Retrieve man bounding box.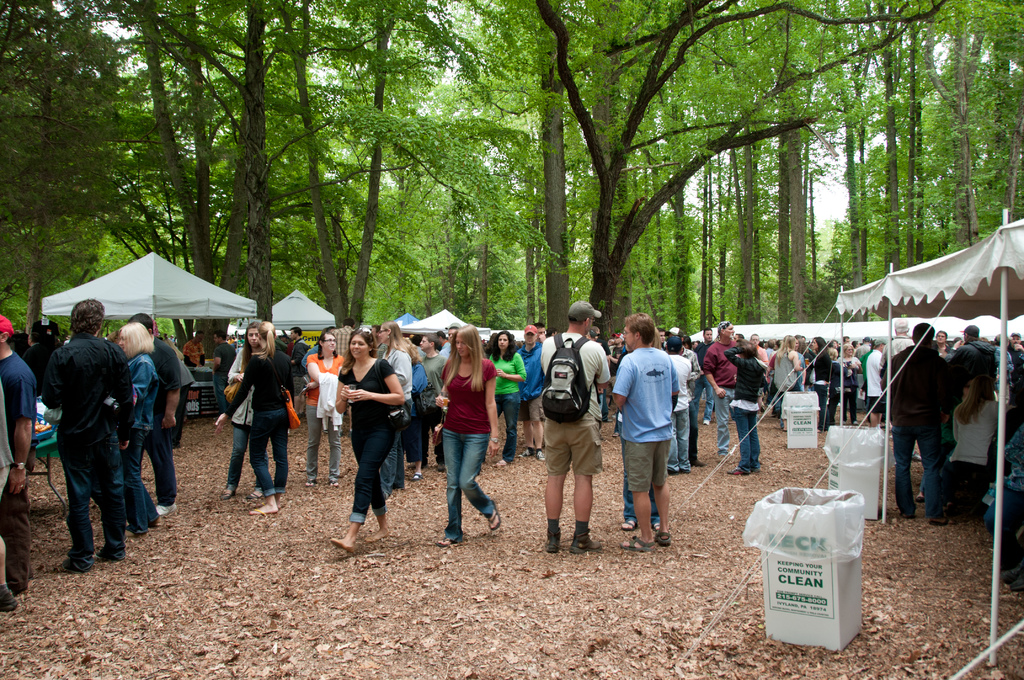
Bounding box: {"left": 0, "top": 309, "right": 32, "bottom": 592}.
